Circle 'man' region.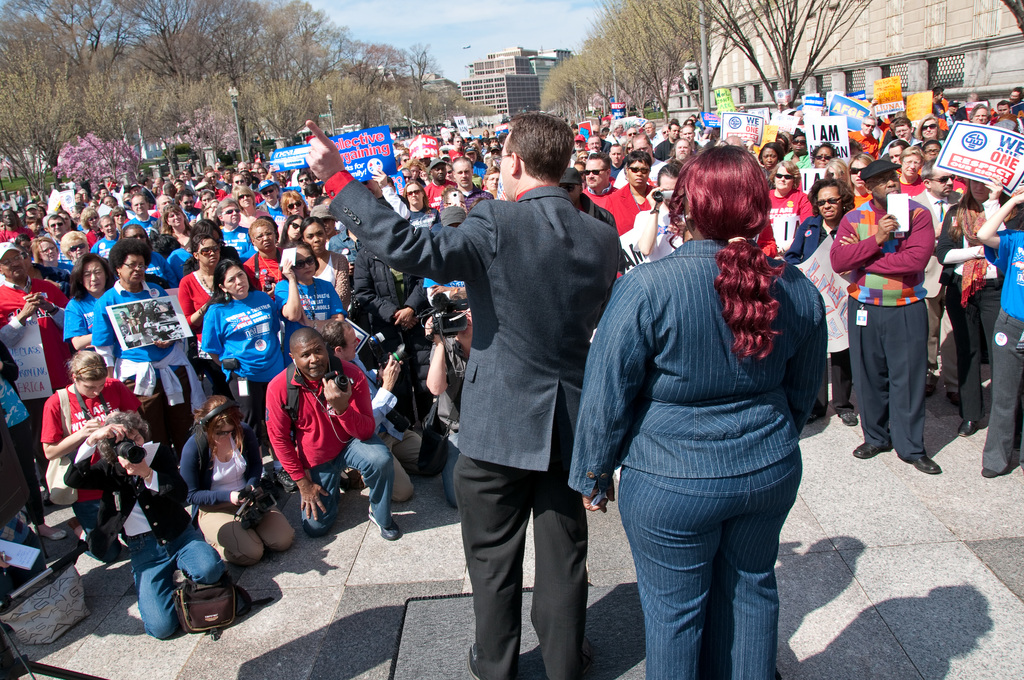
Region: (left=912, top=160, right=964, bottom=410).
